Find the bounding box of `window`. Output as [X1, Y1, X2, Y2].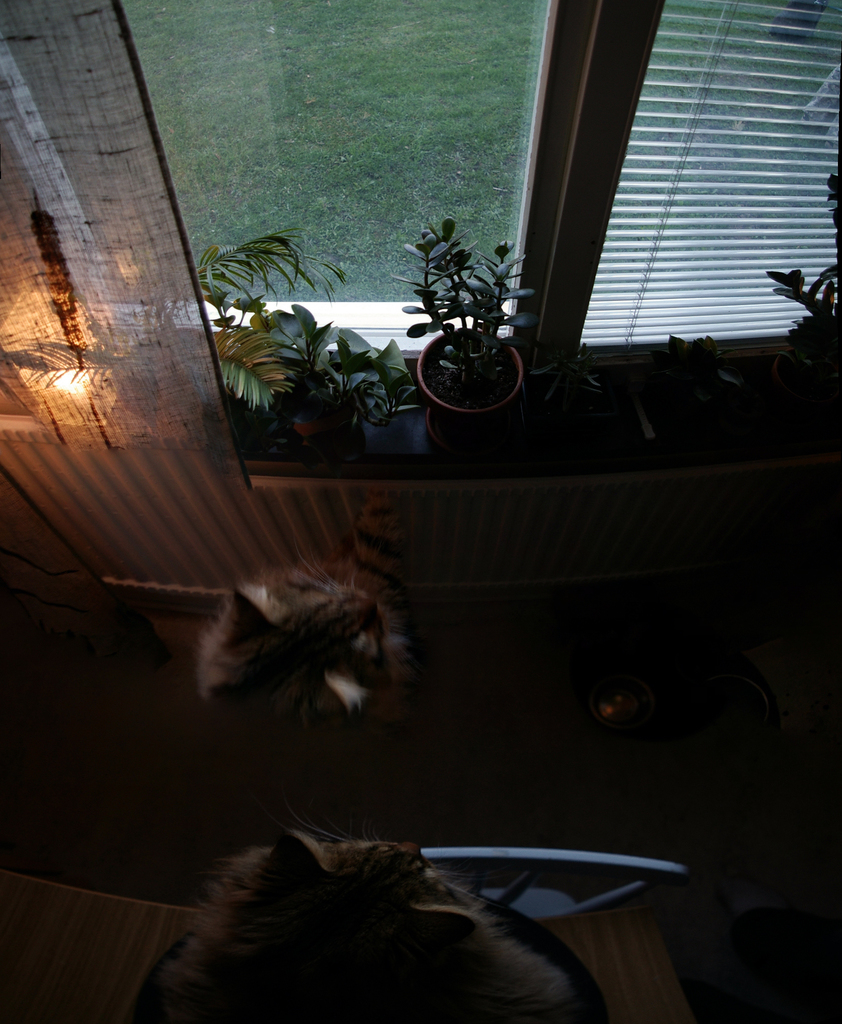
[0, 1, 841, 423].
